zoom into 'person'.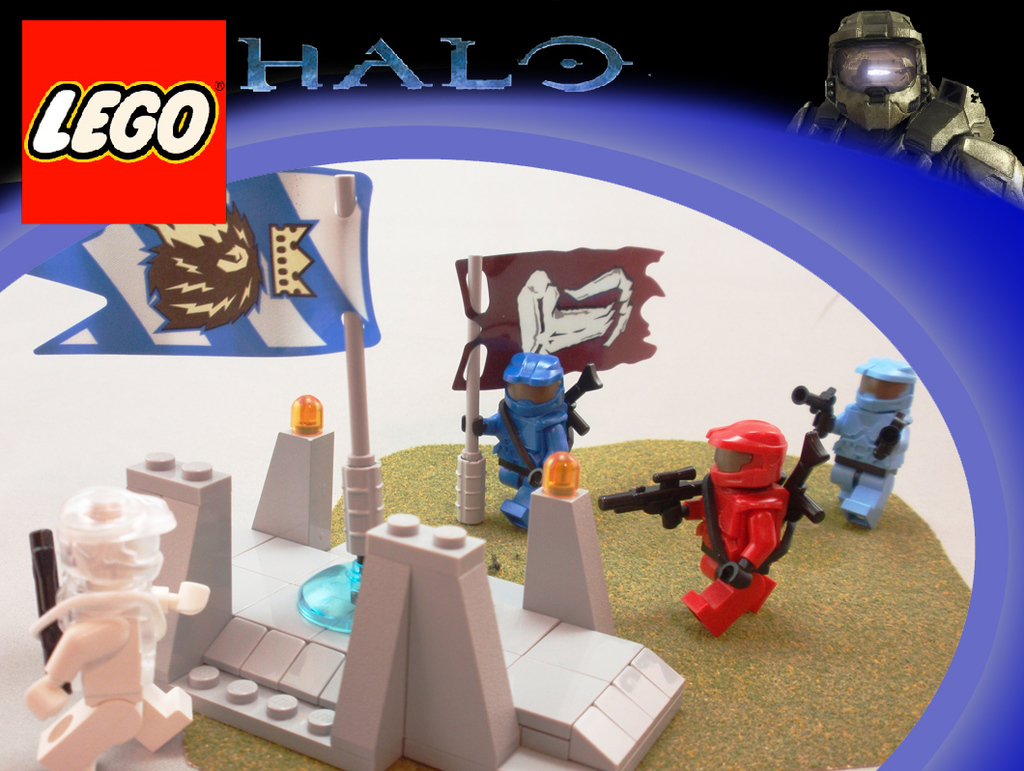
Zoom target: <region>795, 363, 917, 528</region>.
